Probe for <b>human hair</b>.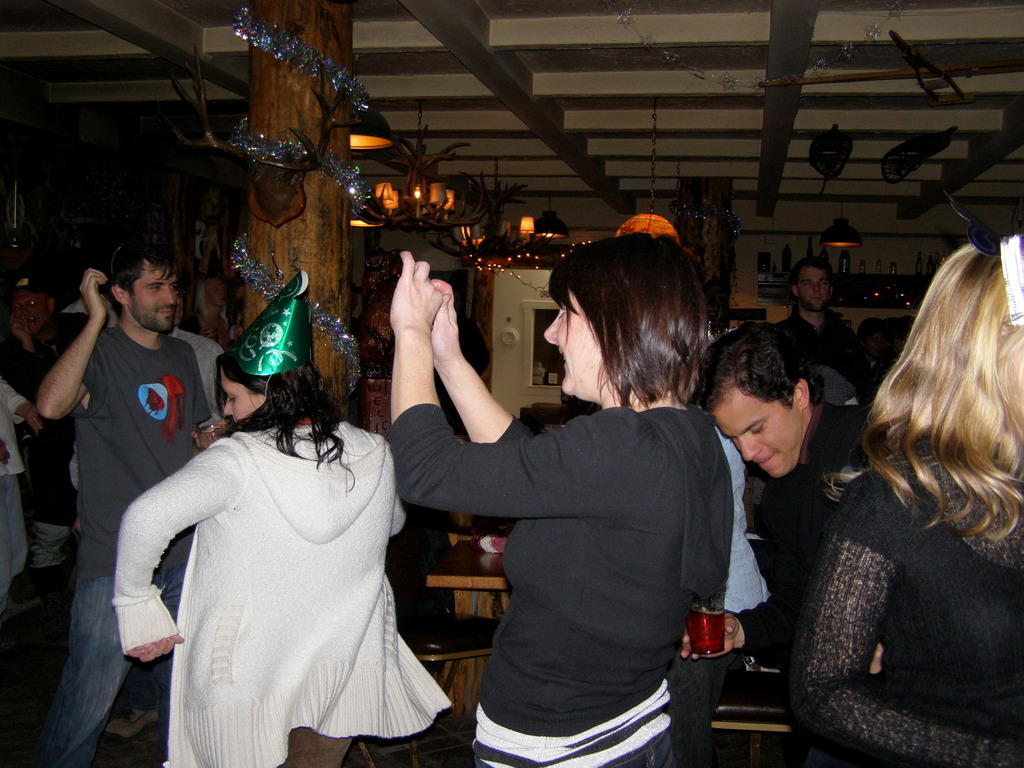
Probe result: 545:232:708:412.
